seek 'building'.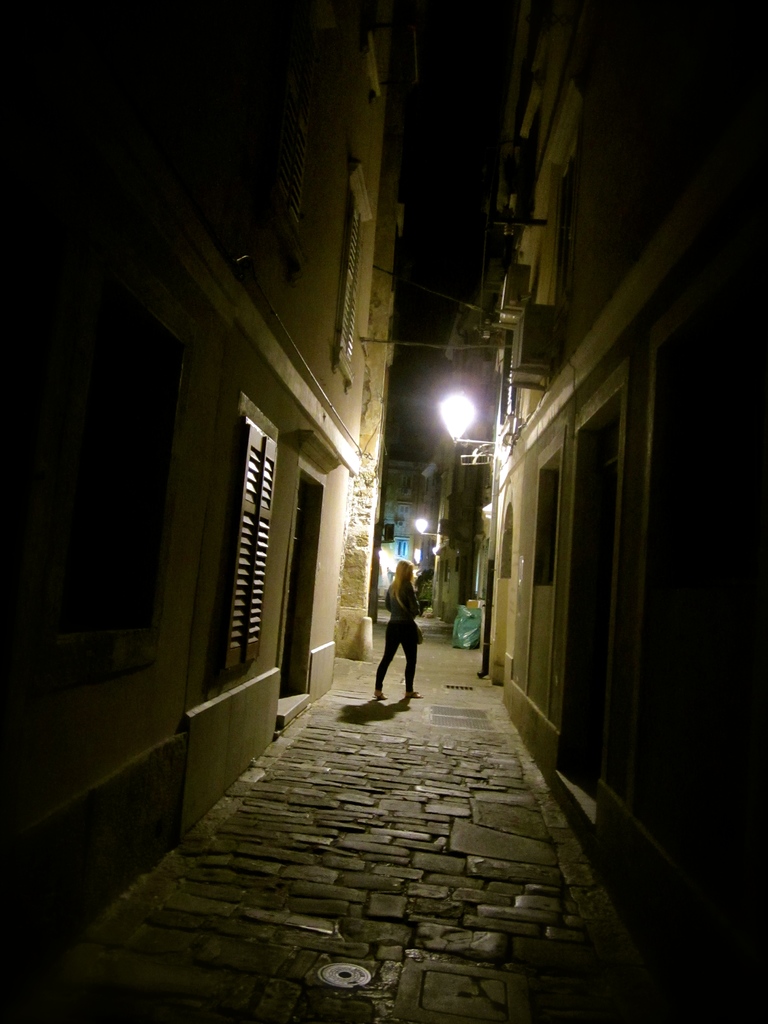
<region>336, 12, 422, 662</region>.
